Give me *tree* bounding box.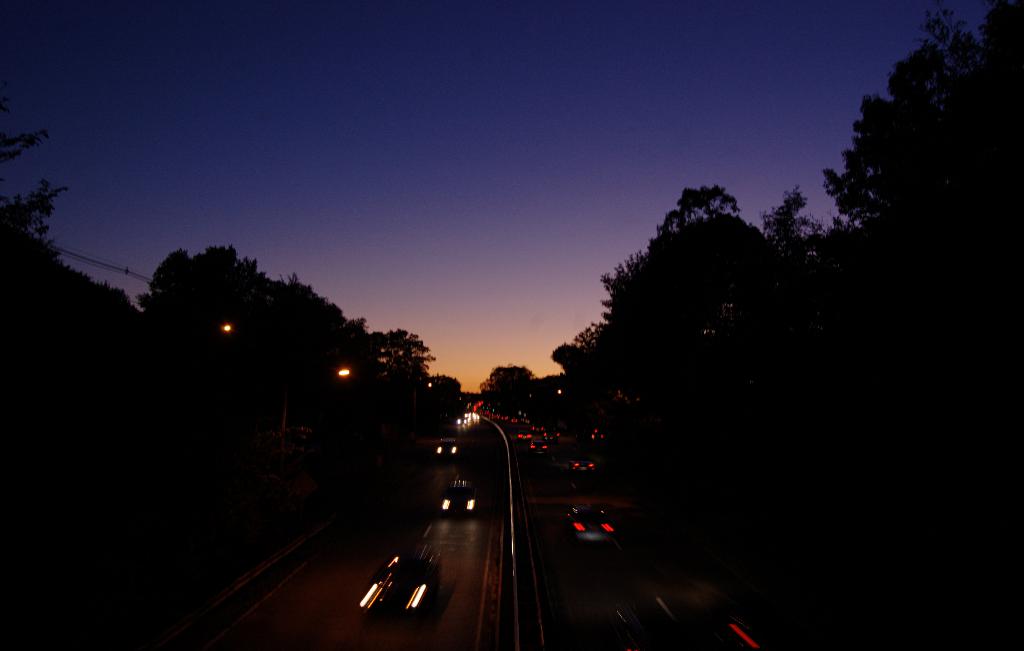
region(556, 317, 613, 387).
